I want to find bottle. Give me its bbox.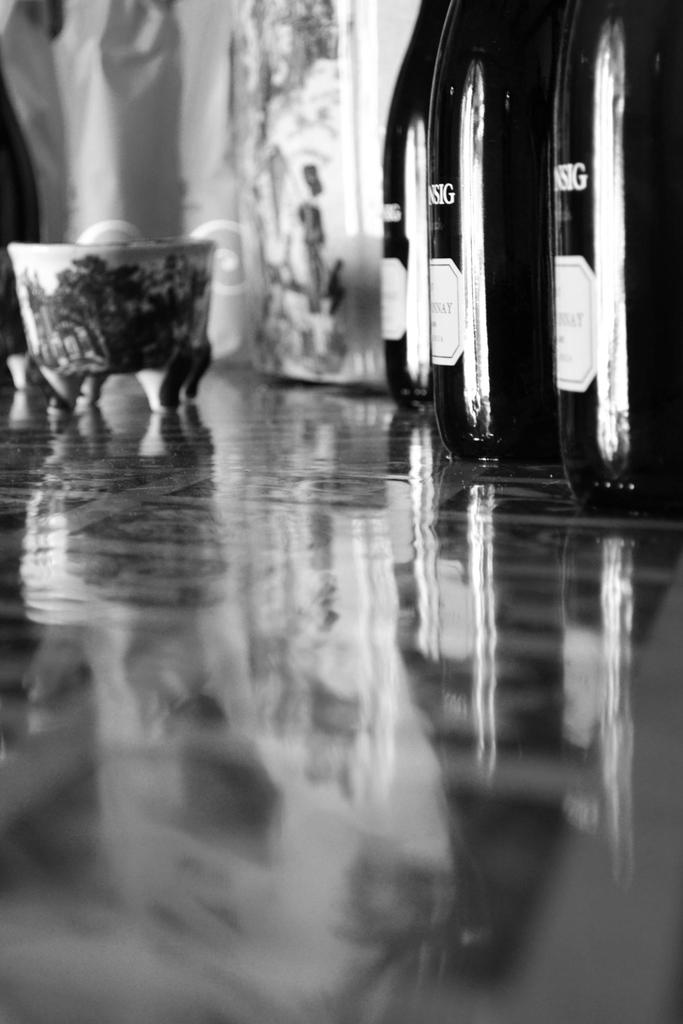
382, 0, 436, 416.
